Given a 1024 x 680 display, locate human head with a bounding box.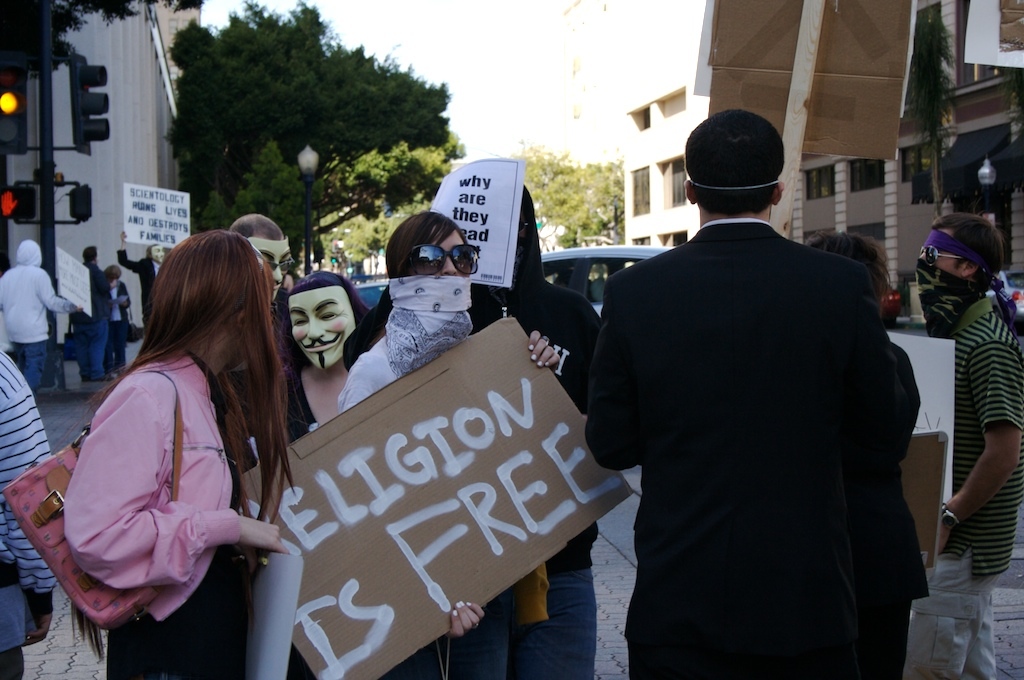
Located: locate(14, 237, 40, 266).
